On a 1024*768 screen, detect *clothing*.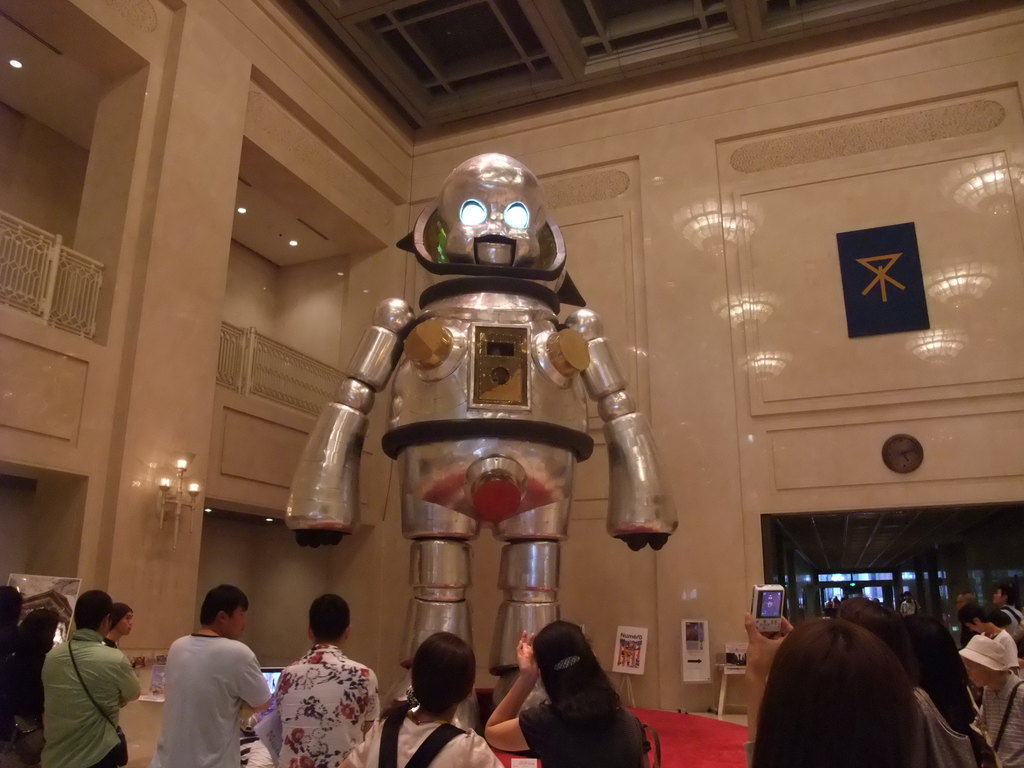
[left=364, top=709, right=494, bottom=765].
